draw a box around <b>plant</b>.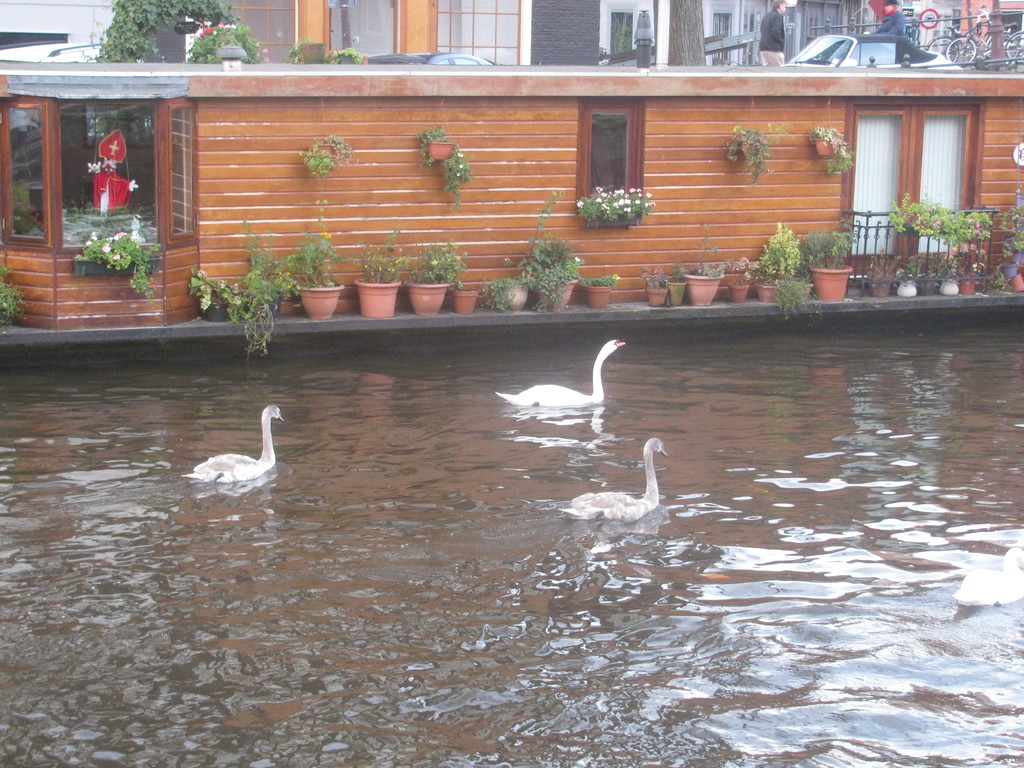
x1=829 y1=225 x2=857 y2=267.
